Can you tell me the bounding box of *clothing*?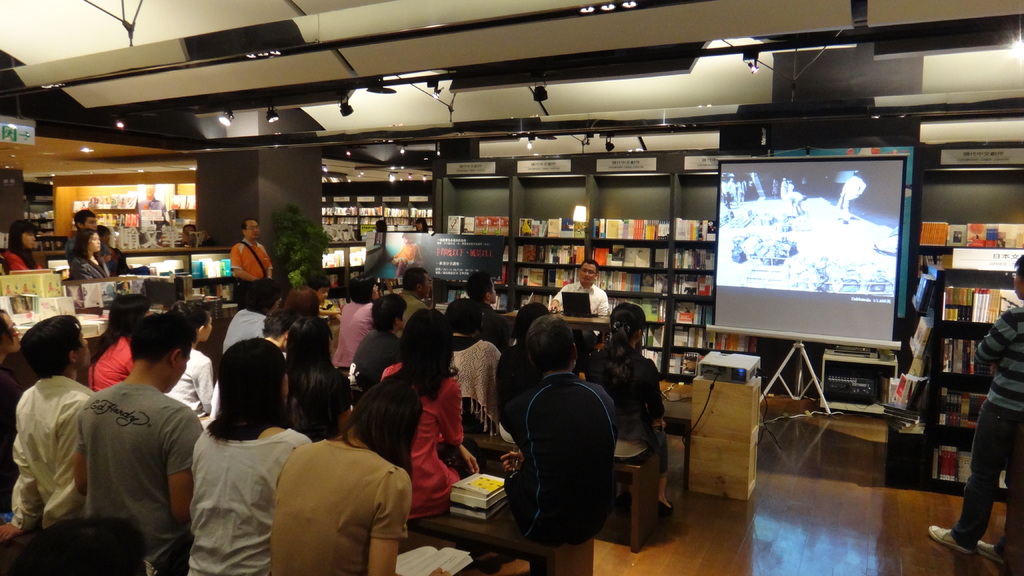
select_region(220, 305, 290, 358).
